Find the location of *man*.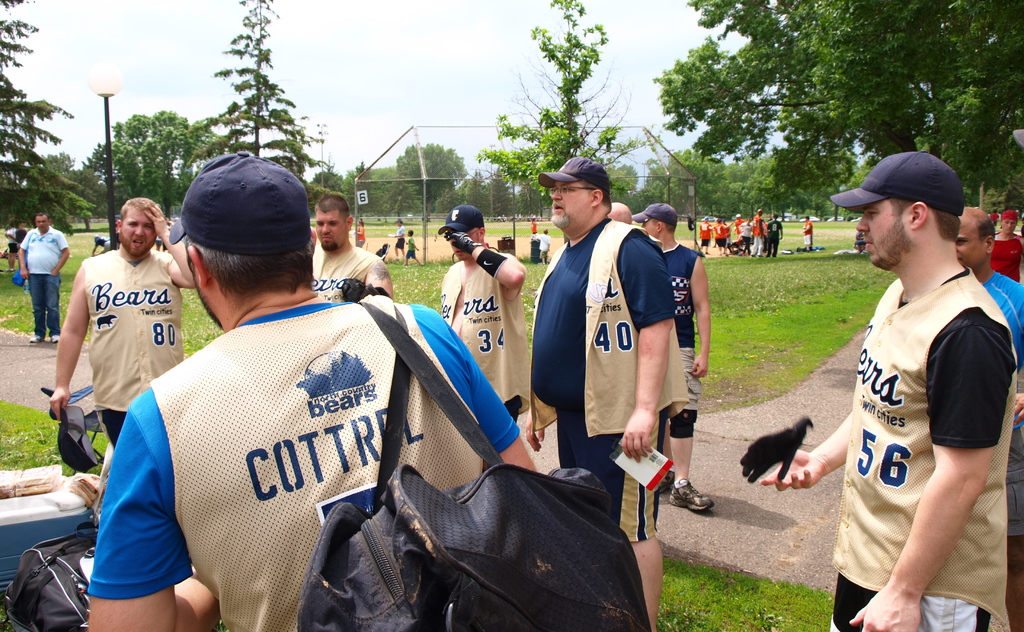
Location: rect(17, 214, 68, 338).
